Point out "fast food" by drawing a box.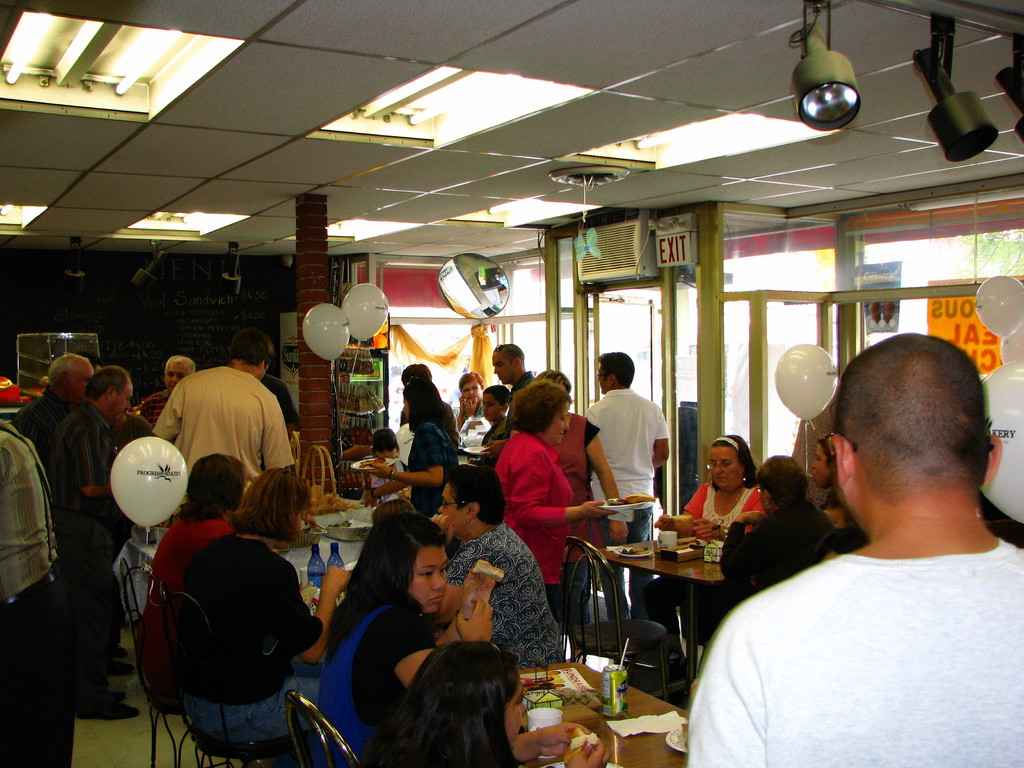
[x1=565, y1=730, x2=604, y2=767].
